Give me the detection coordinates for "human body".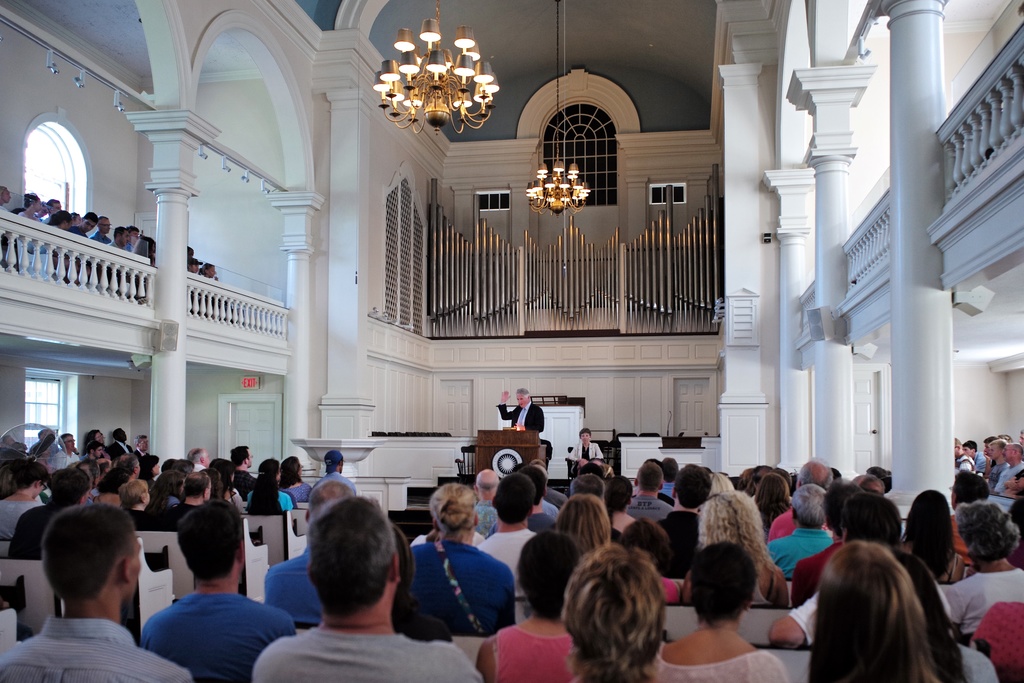
pyautogui.locateOnScreen(662, 491, 807, 597).
